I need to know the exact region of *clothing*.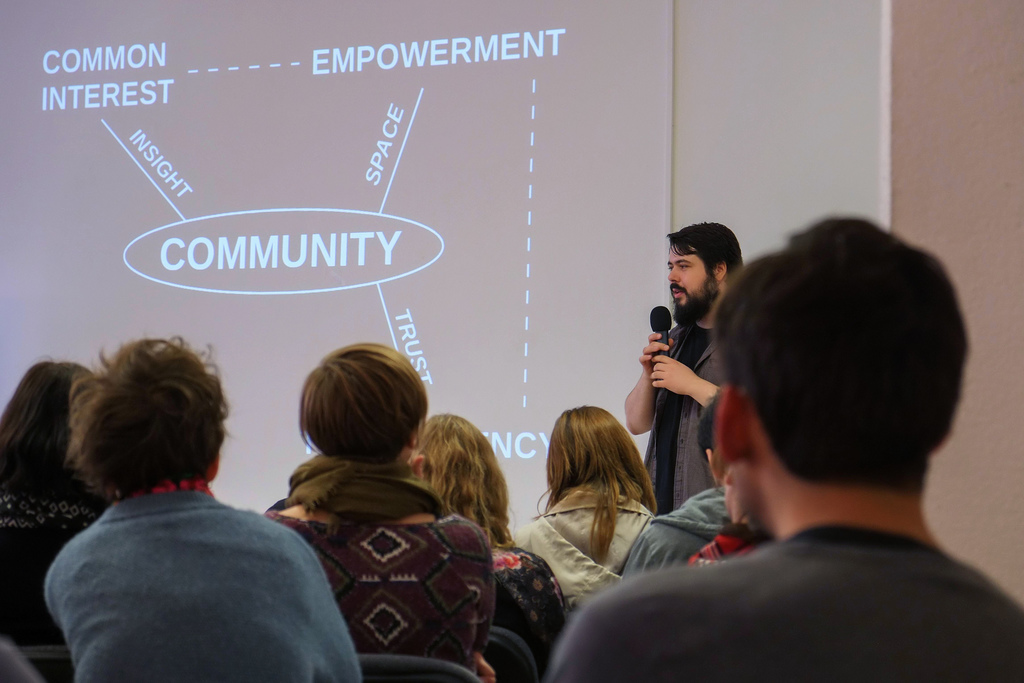
Region: box=[617, 477, 732, 573].
